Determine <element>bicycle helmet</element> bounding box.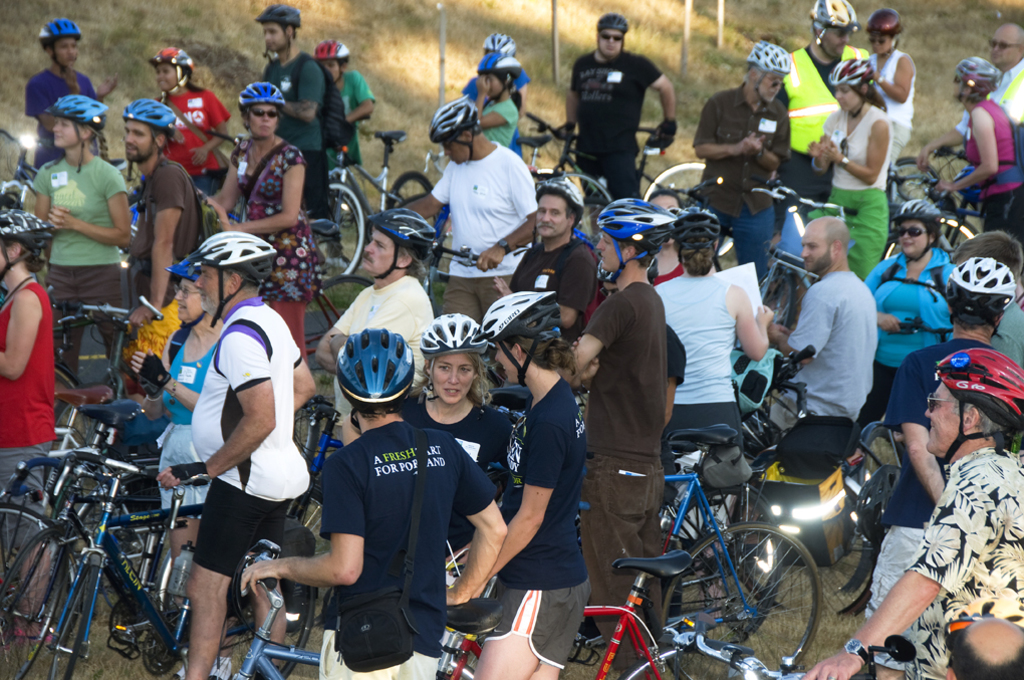
Determined: region(955, 251, 1014, 320).
